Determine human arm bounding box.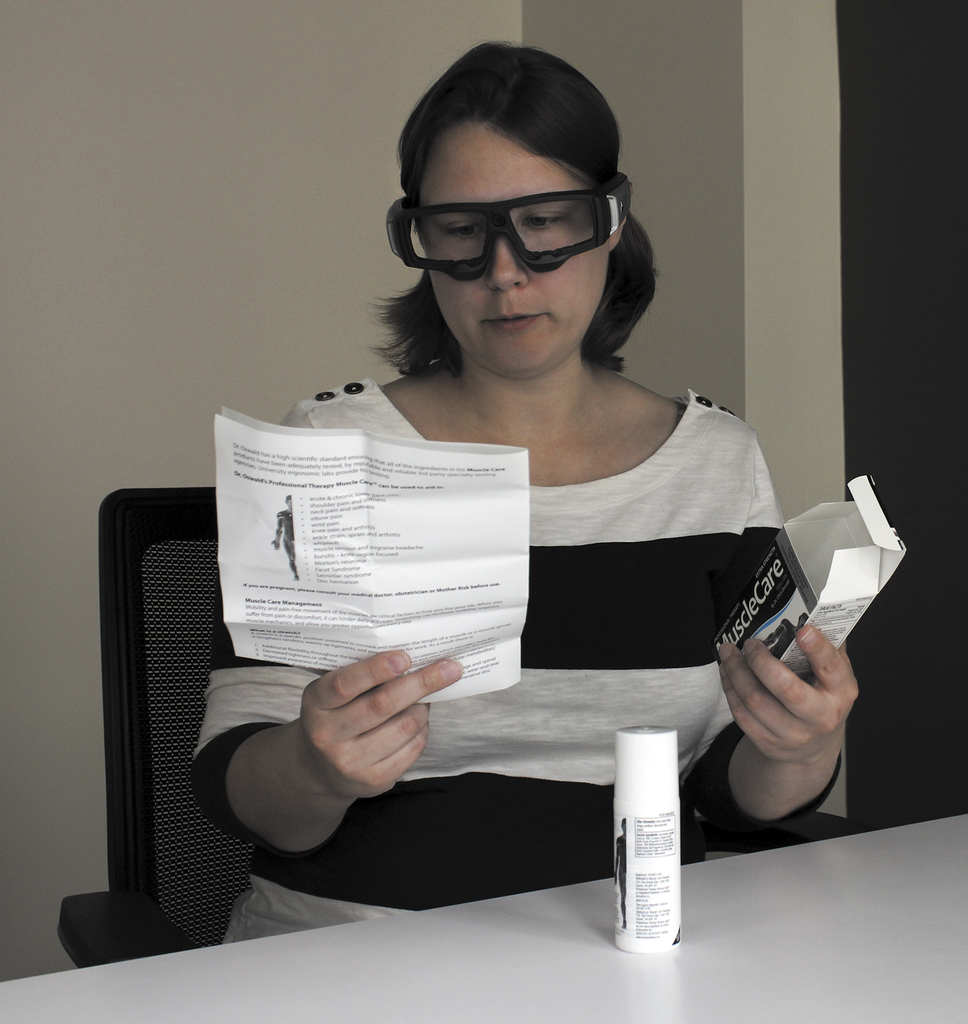
Determined: bbox=(184, 406, 472, 860).
